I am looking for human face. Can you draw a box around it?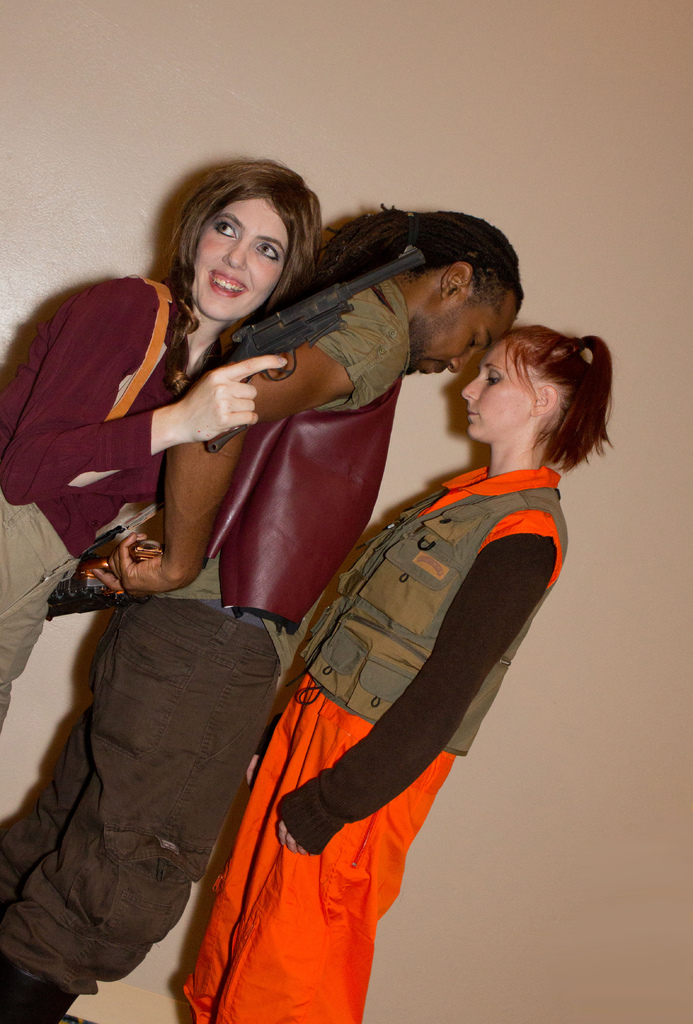
Sure, the bounding box is {"left": 198, "top": 187, "right": 289, "bottom": 319}.
